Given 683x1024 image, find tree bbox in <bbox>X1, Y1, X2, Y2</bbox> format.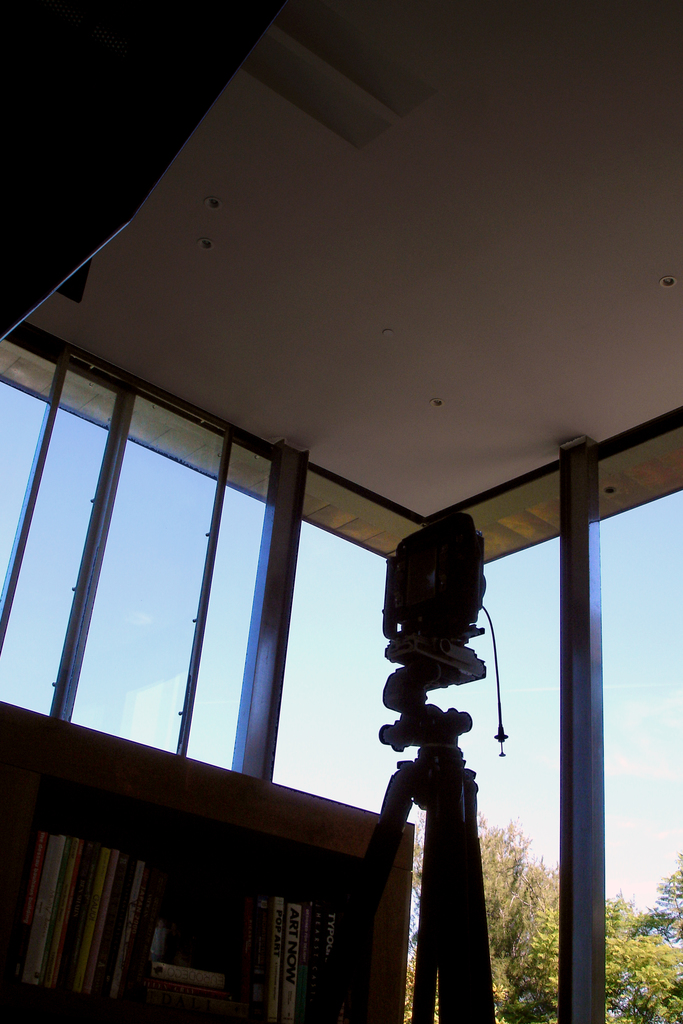
<bbox>627, 845, 682, 960</bbox>.
